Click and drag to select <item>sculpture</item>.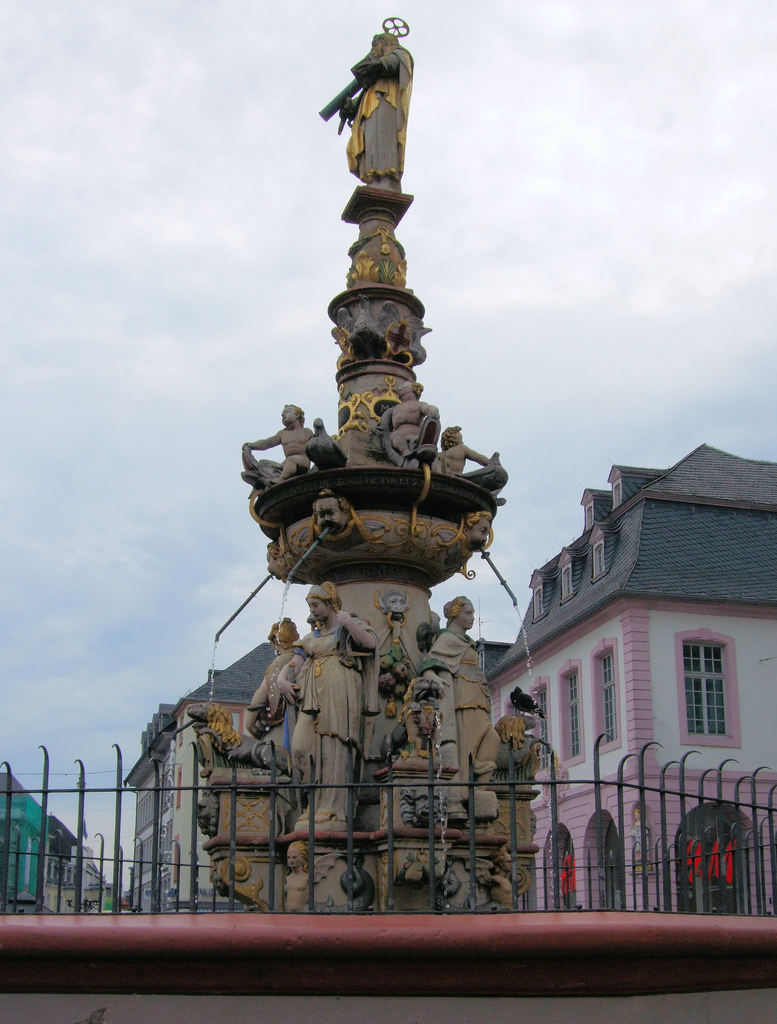
Selection: bbox=(468, 512, 494, 557).
